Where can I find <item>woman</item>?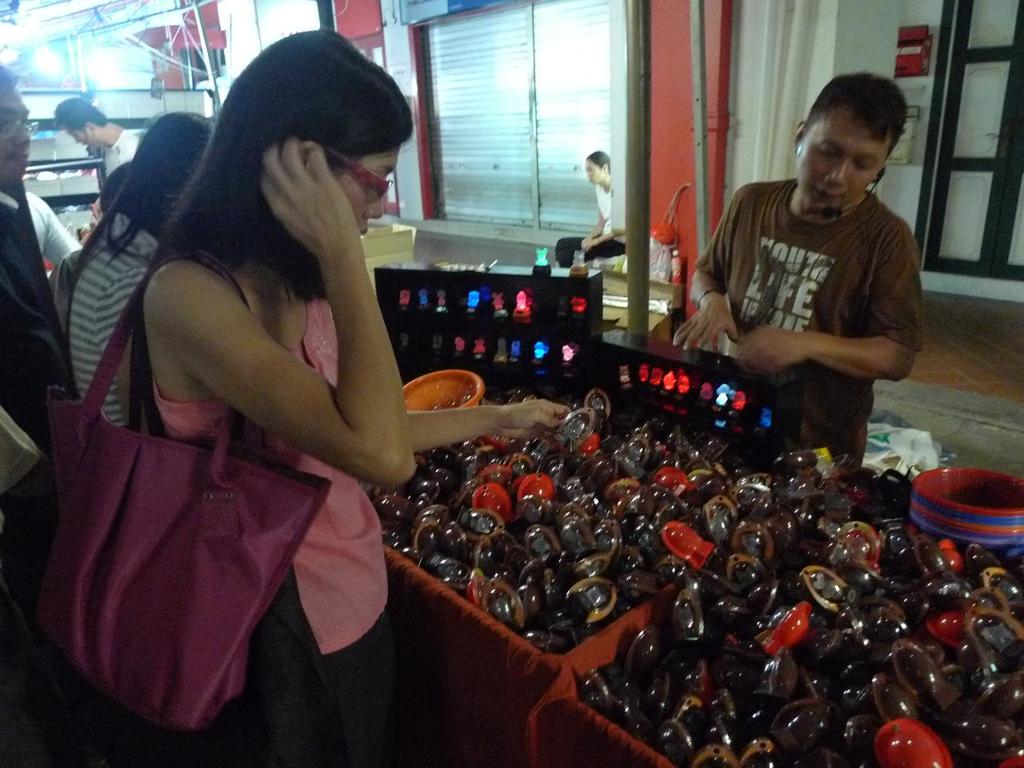
You can find it at x1=141, y1=52, x2=634, y2=749.
